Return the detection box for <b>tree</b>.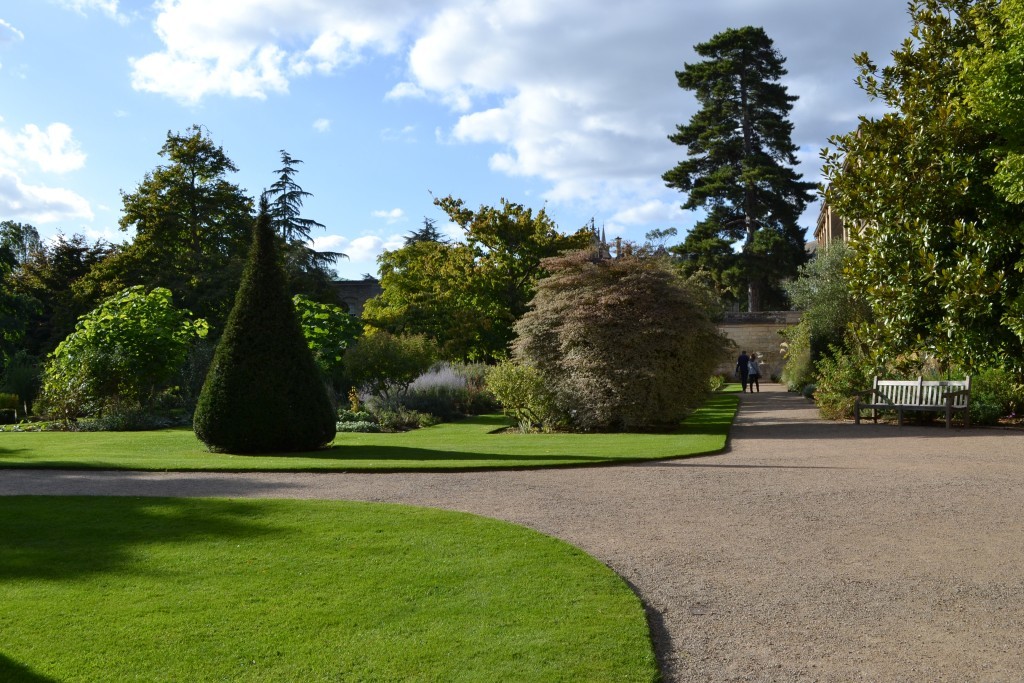
[x1=194, y1=202, x2=343, y2=461].
